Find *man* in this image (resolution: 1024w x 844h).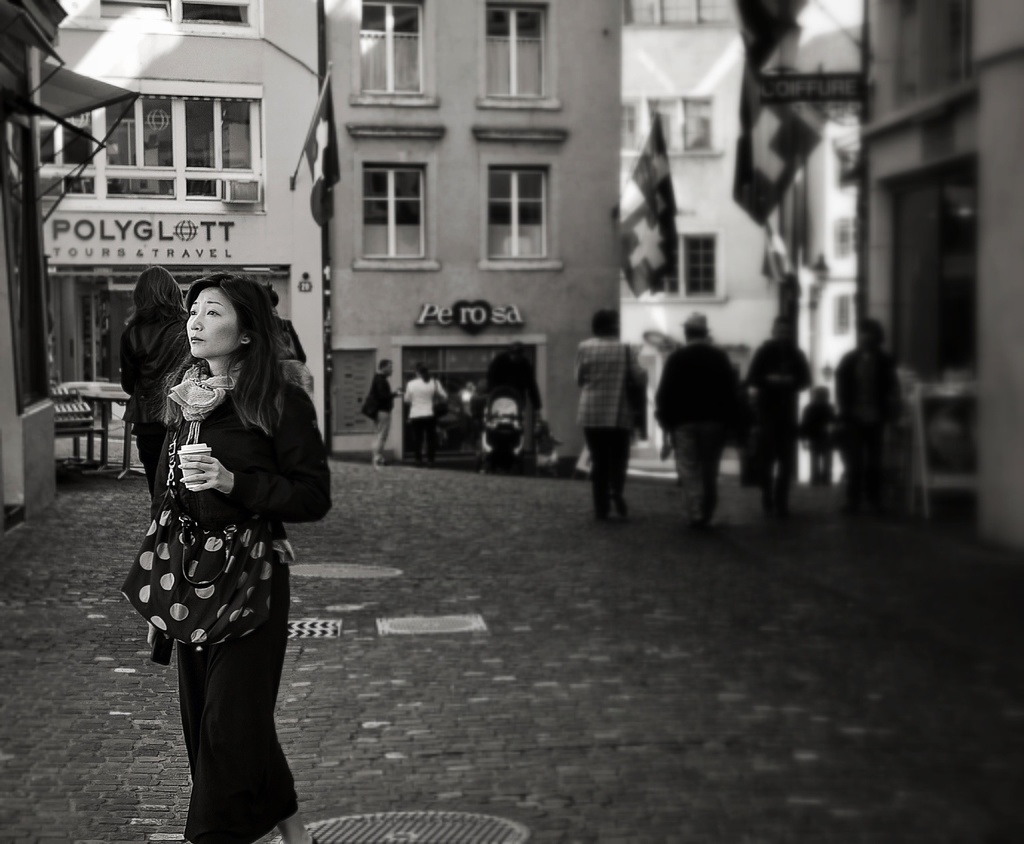
<region>829, 312, 920, 528</region>.
